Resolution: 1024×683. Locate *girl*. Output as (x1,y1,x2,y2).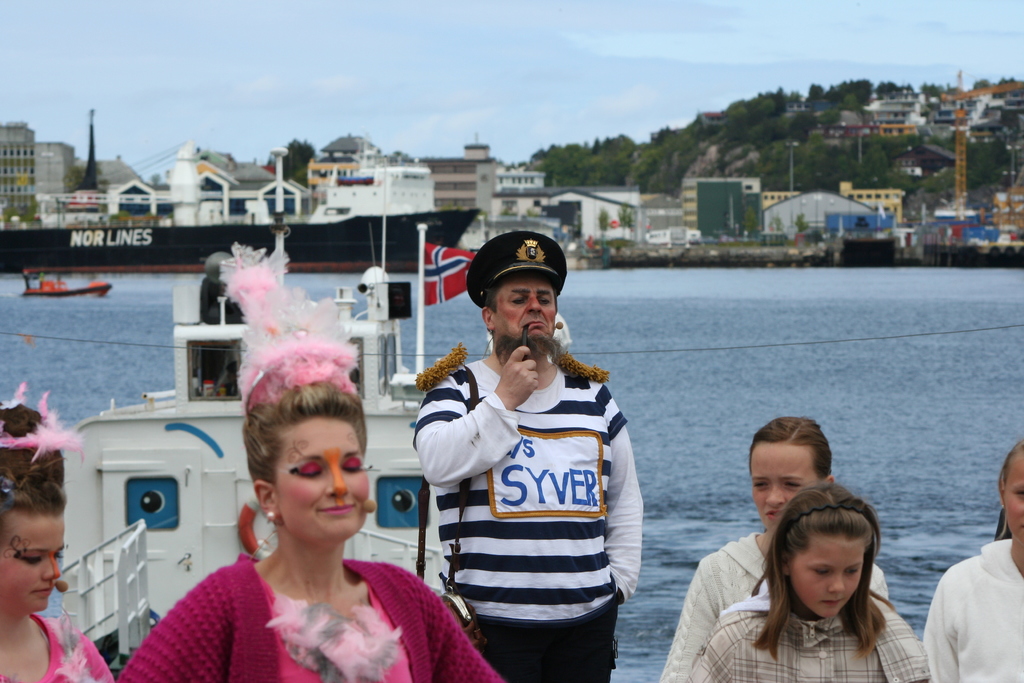
(657,415,890,682).
